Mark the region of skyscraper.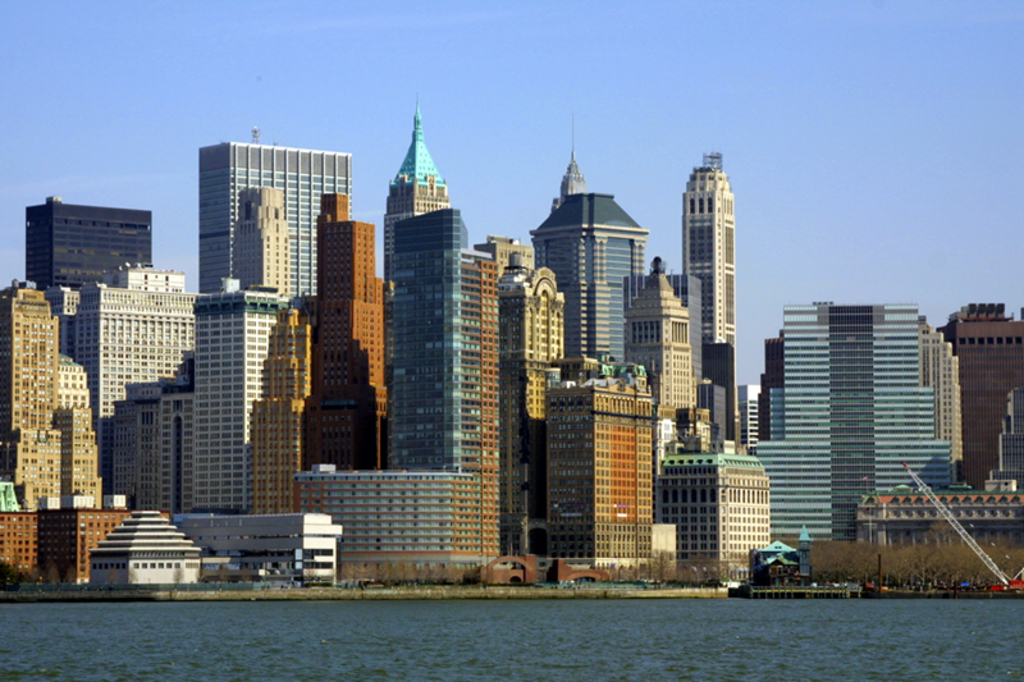
Region: <region>15, 200, 164, 303</region>.
